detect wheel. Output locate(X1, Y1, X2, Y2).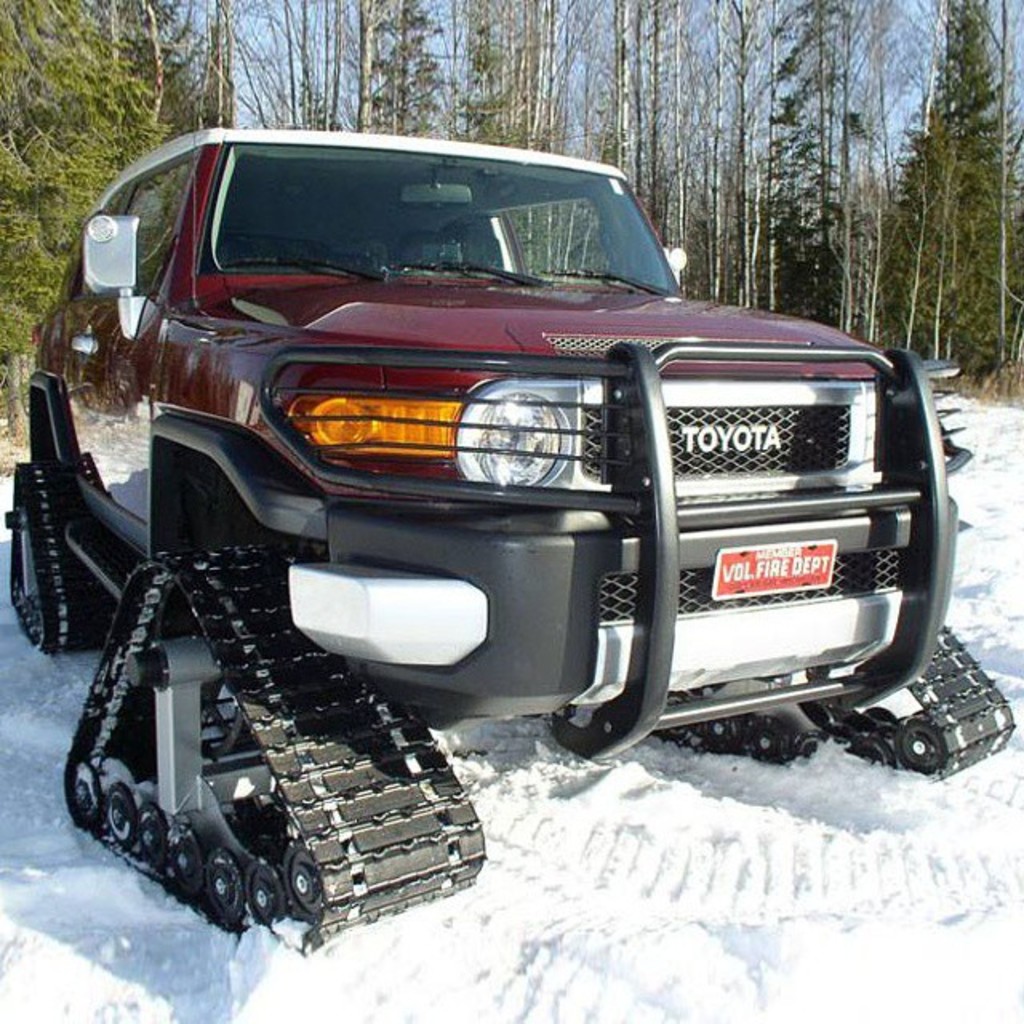
locate(6, 459, 115, 650).
